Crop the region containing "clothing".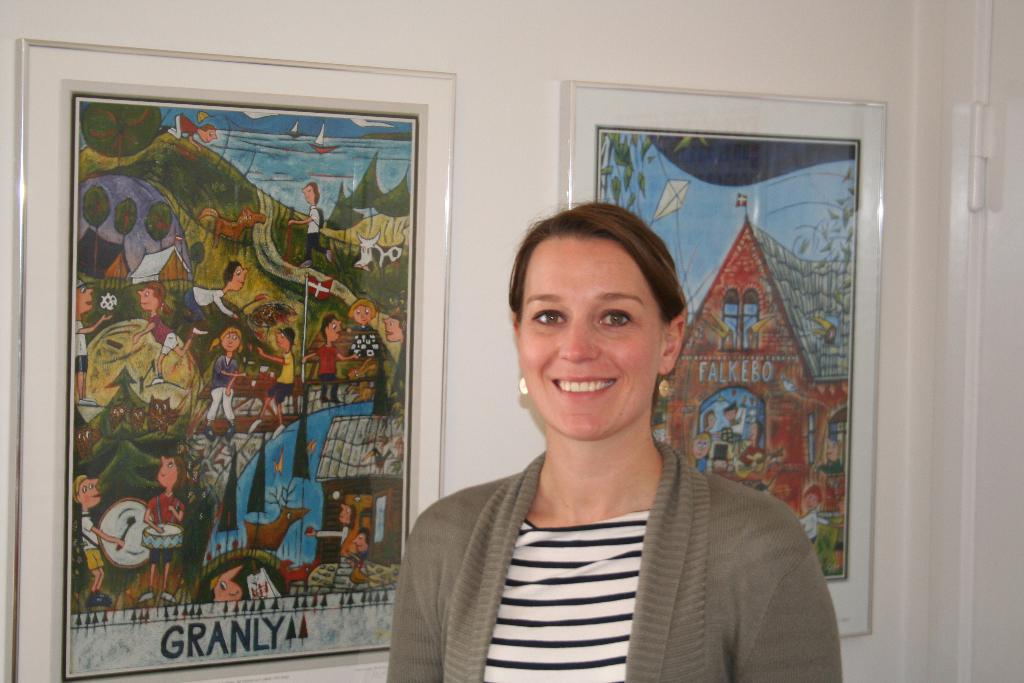
Crop region: x1=383, y1=381, x2=831, y2=682.
